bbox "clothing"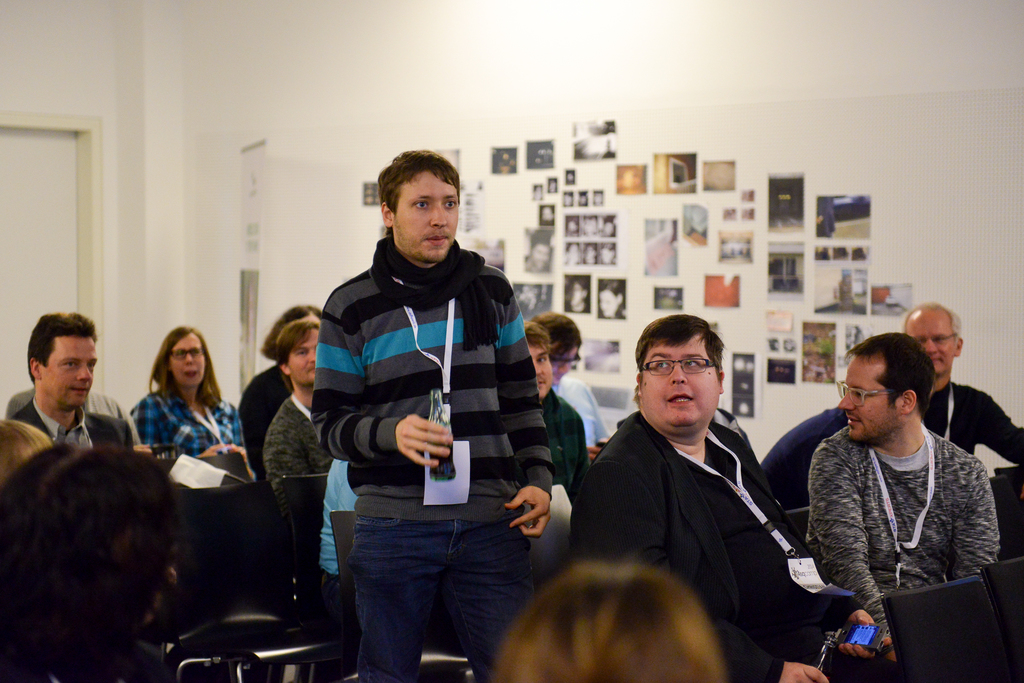
x1=756 y1=402 x2=848 y2=532
